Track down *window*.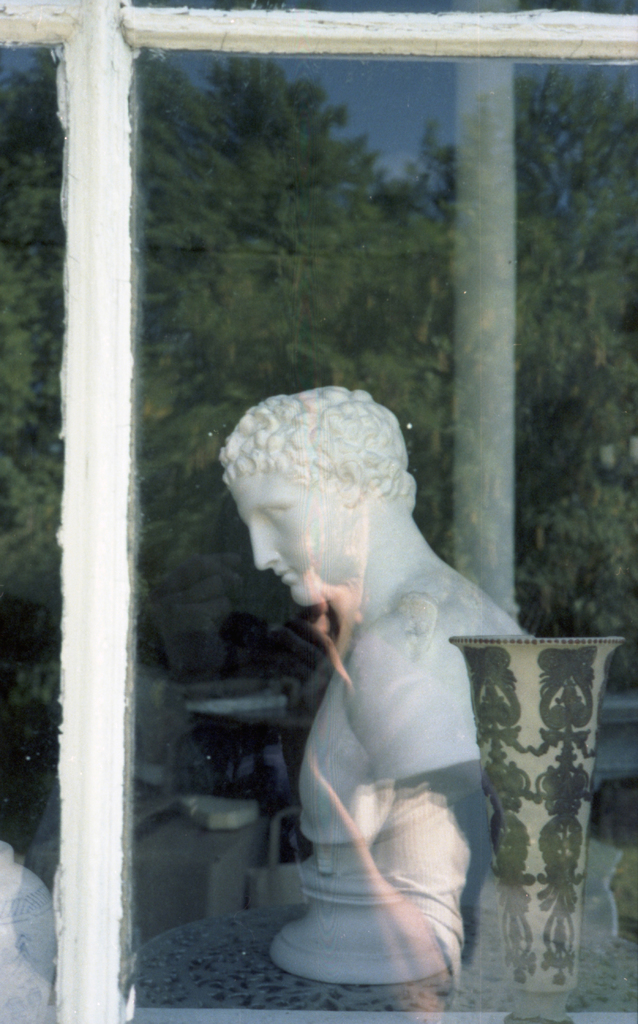
Tracked to rect(42, 59, 637, 935).
